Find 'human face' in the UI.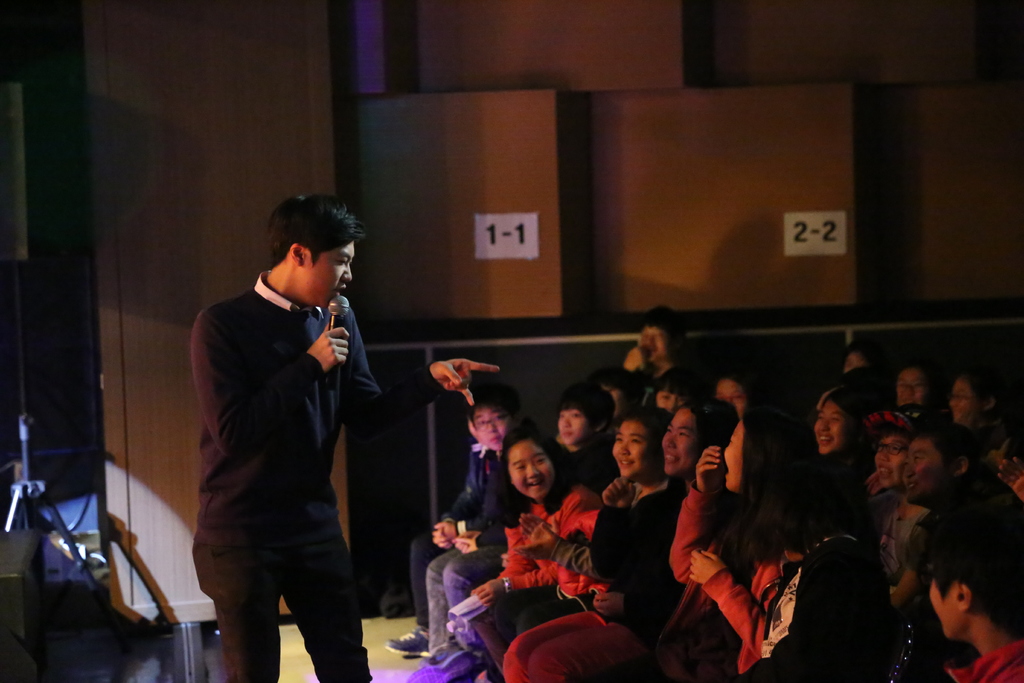
UI element at detection(300, 236, 357, 299).
